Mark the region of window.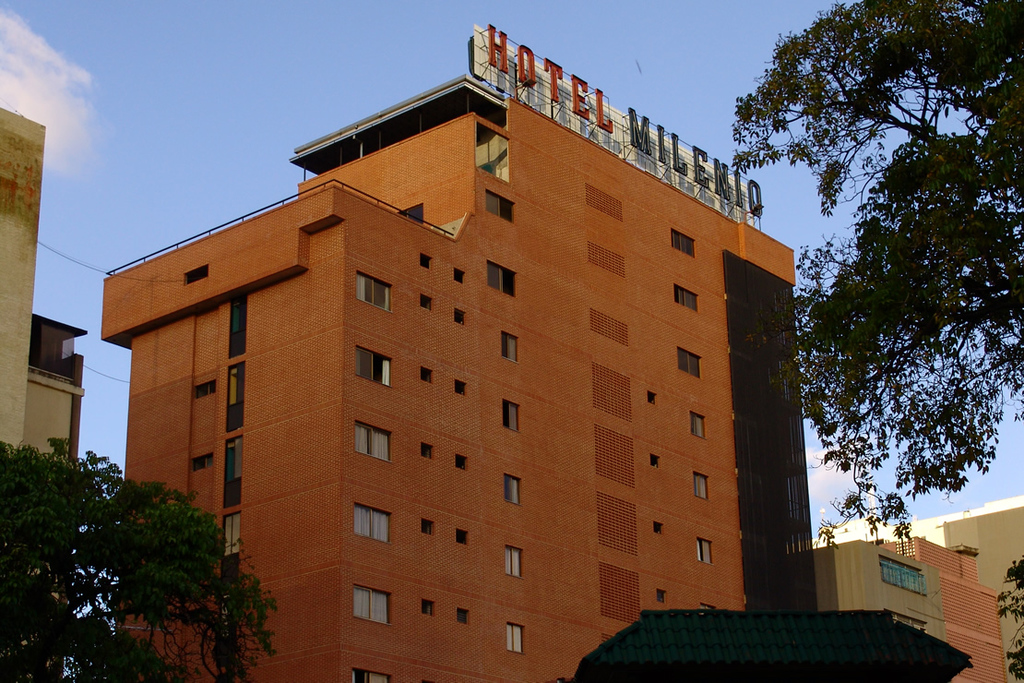
Region: rect(403, 204, 423, 225).
